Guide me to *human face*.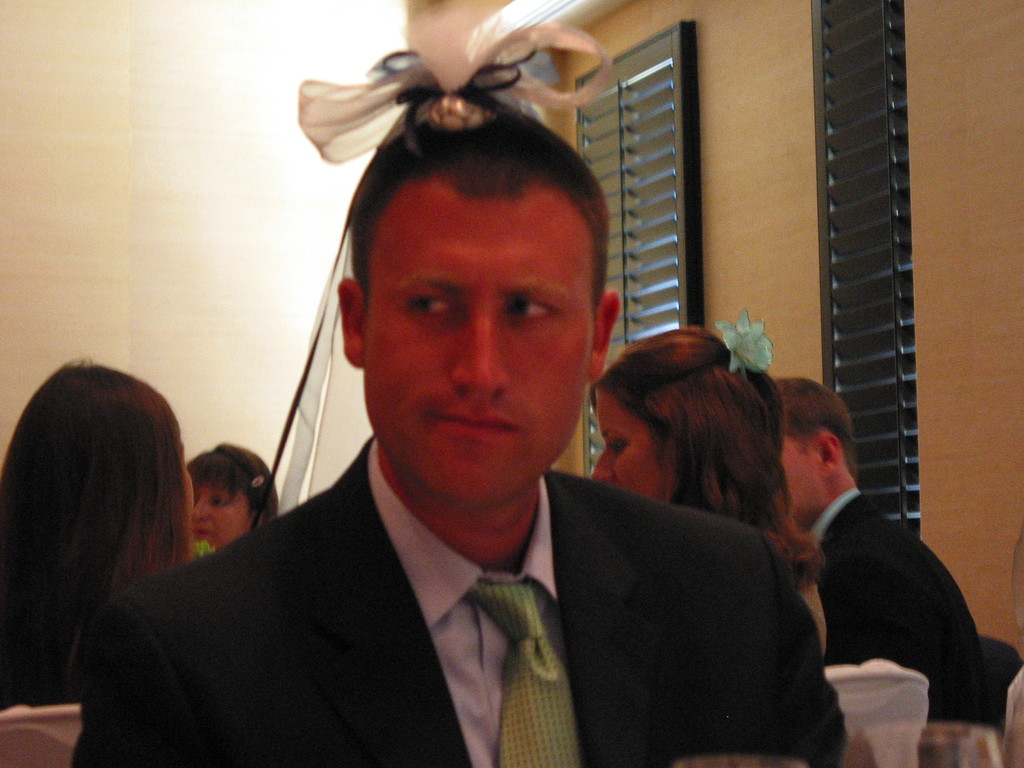
Guidance: left=778, top=434, right=829, bottom=533.
